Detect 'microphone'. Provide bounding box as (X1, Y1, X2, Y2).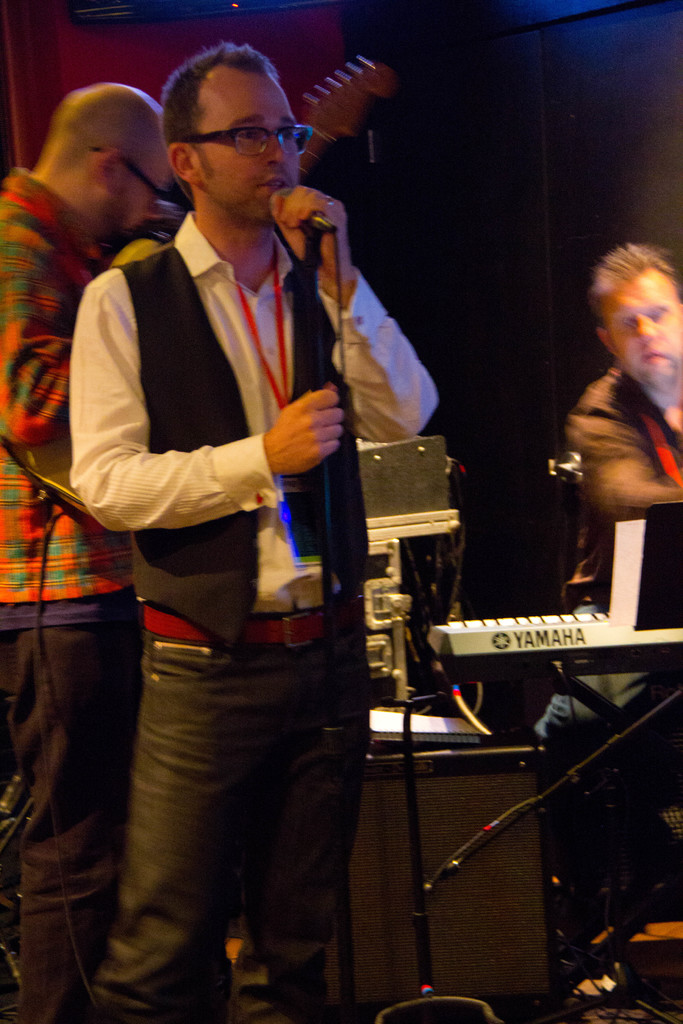
(295, 209, 331, 241).
